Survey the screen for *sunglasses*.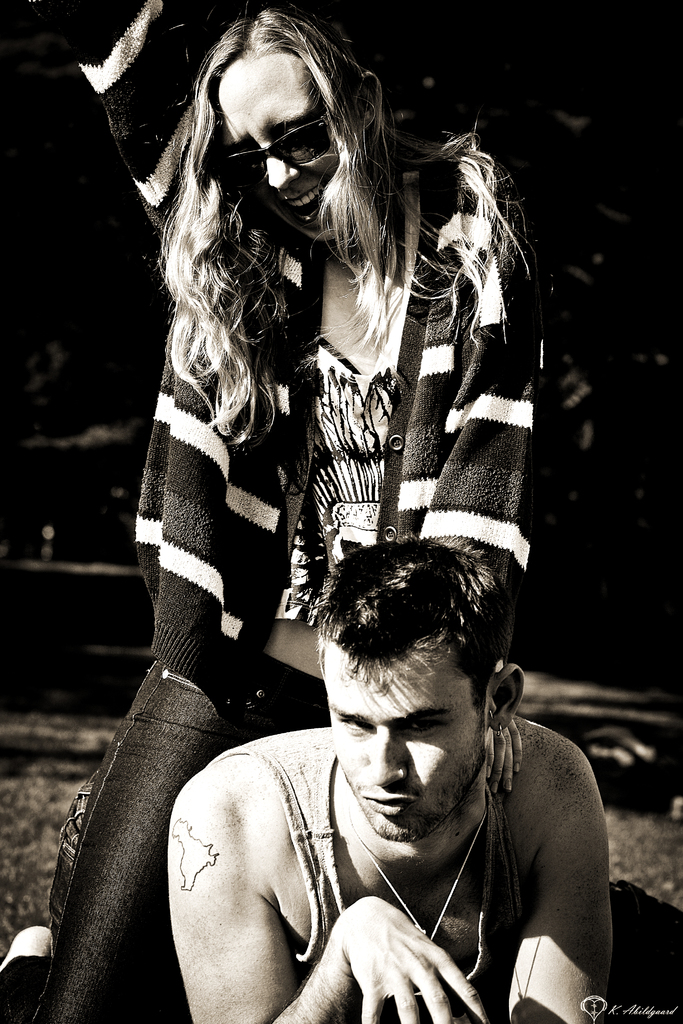
Survey found: [226, 114, 336, 191].
